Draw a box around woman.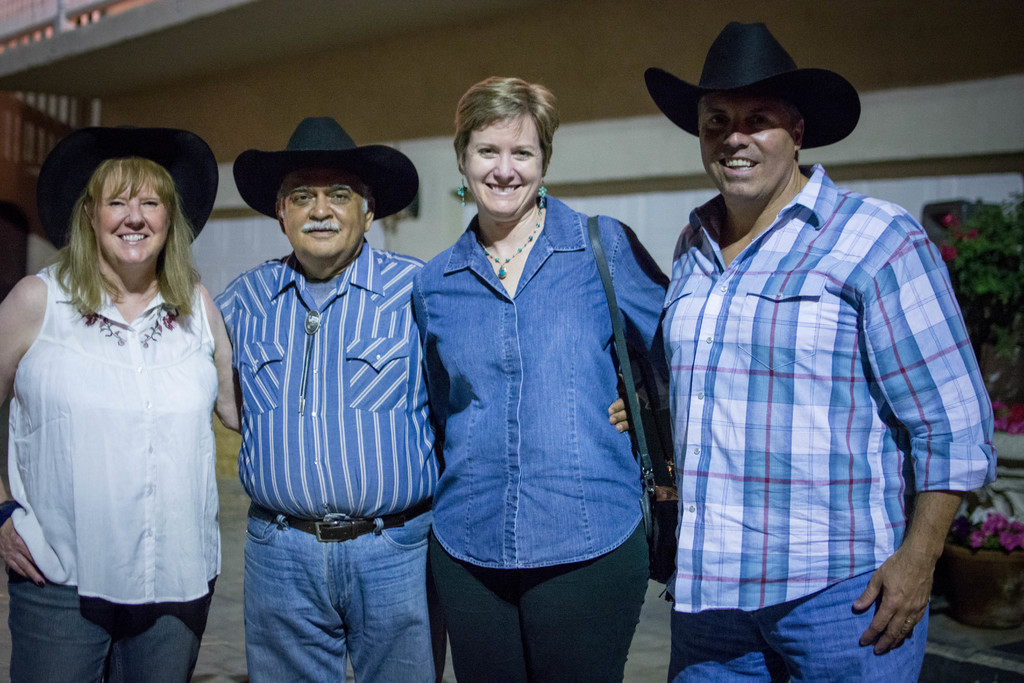
Rect(405, 76, 675, 682).
